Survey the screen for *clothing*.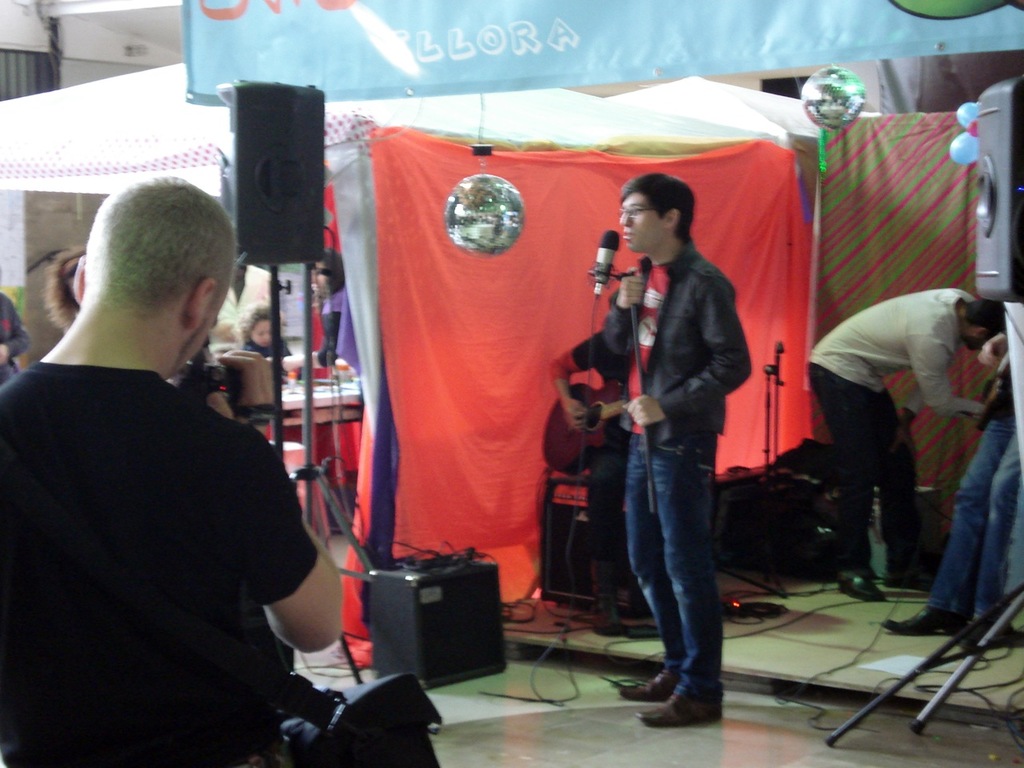
Survey found: bbox=[0, 360, 319, 767].
